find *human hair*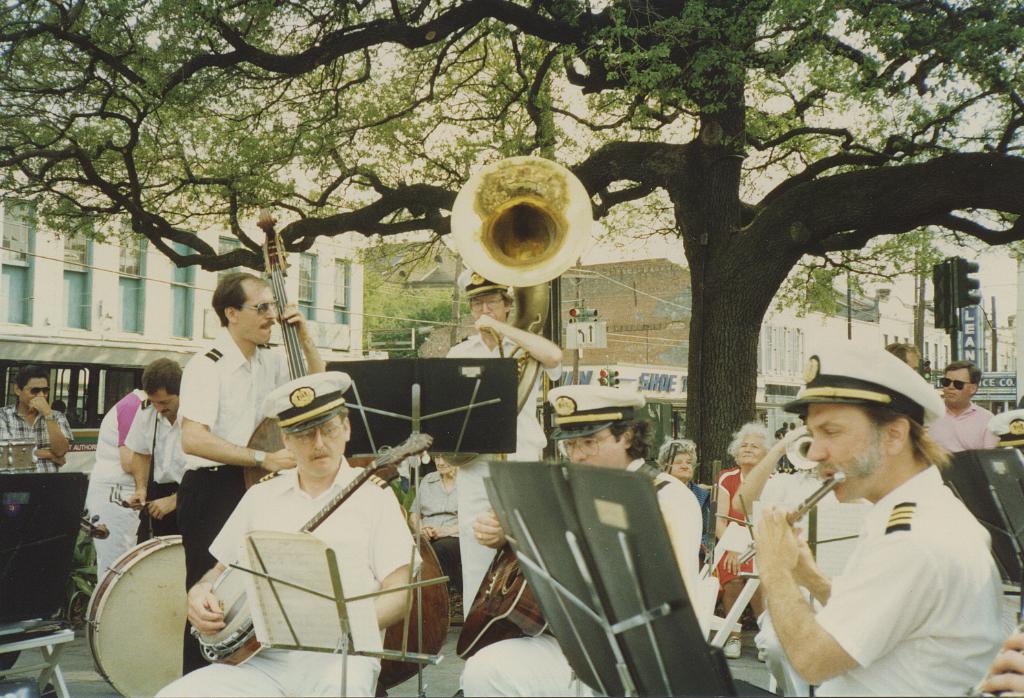
rect(331, 408, 356, 425)
